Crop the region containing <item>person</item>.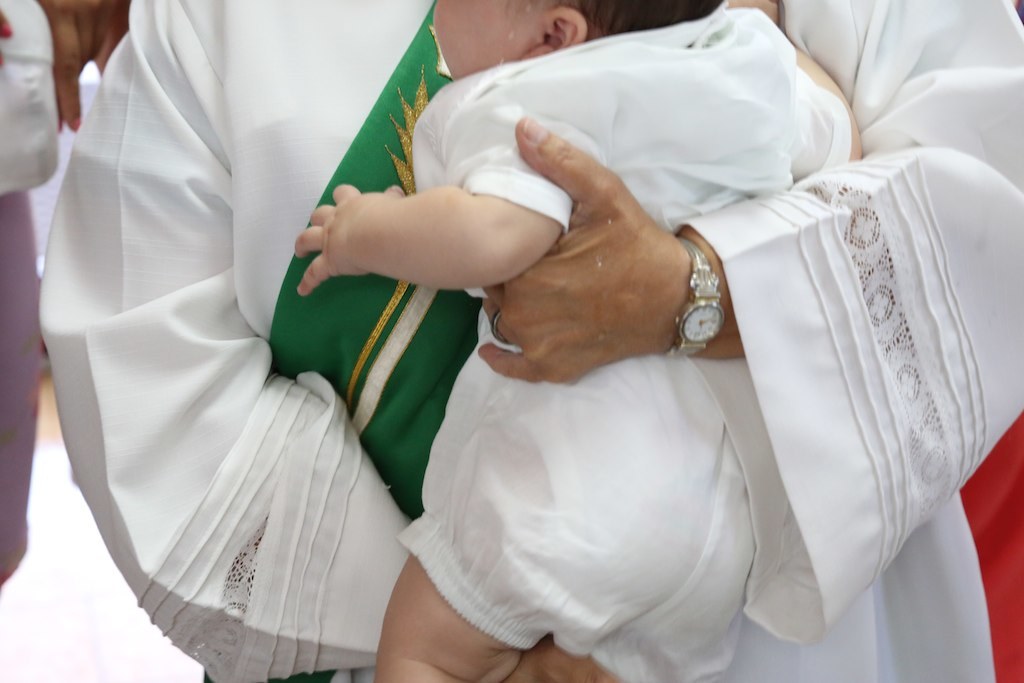
Crop region: select_region(295, 0, 864, 682).
